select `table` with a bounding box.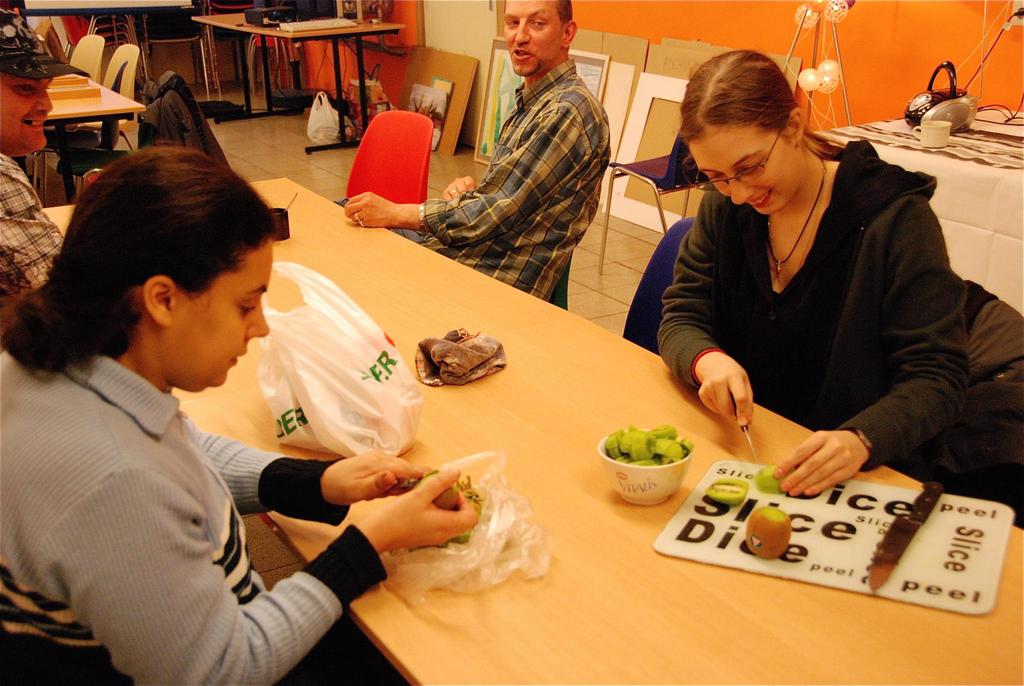
x1=49 y1=54 x2=141 y2=149.
